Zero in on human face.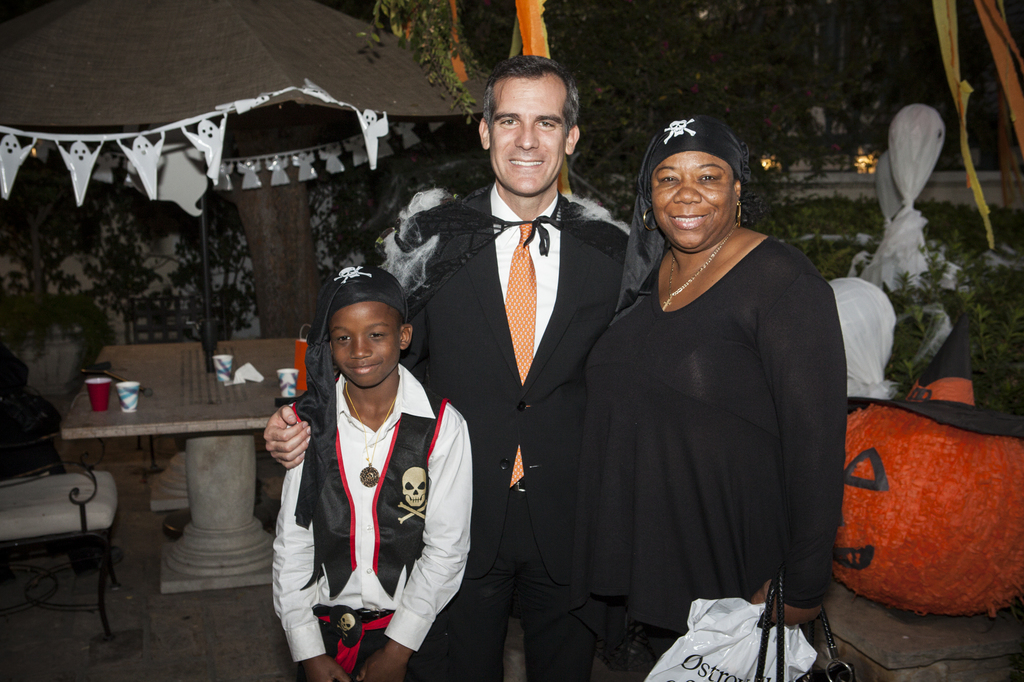
Zeroed in: 330/299/404/386.
